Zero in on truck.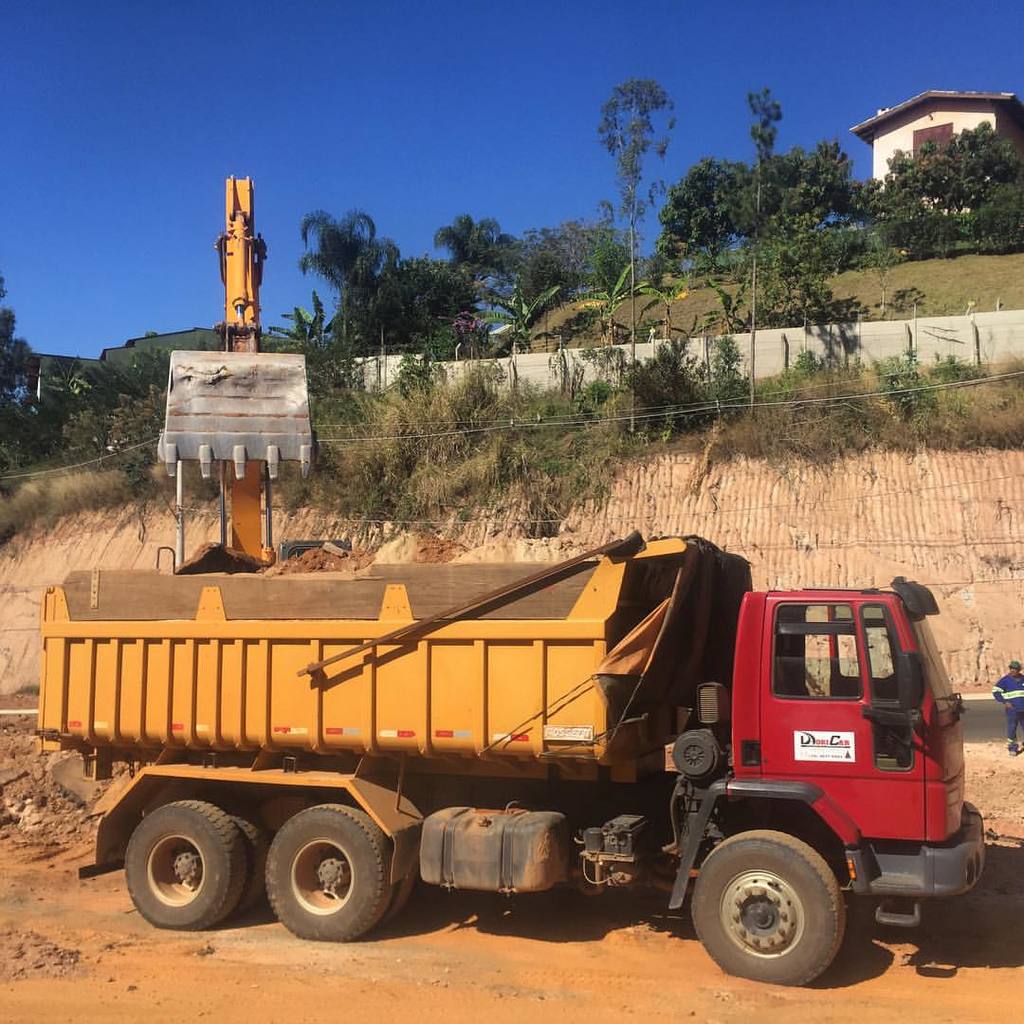
Zeroed in: {"left": 32, "top": 552, "right": 996, "bottom": 987}.
